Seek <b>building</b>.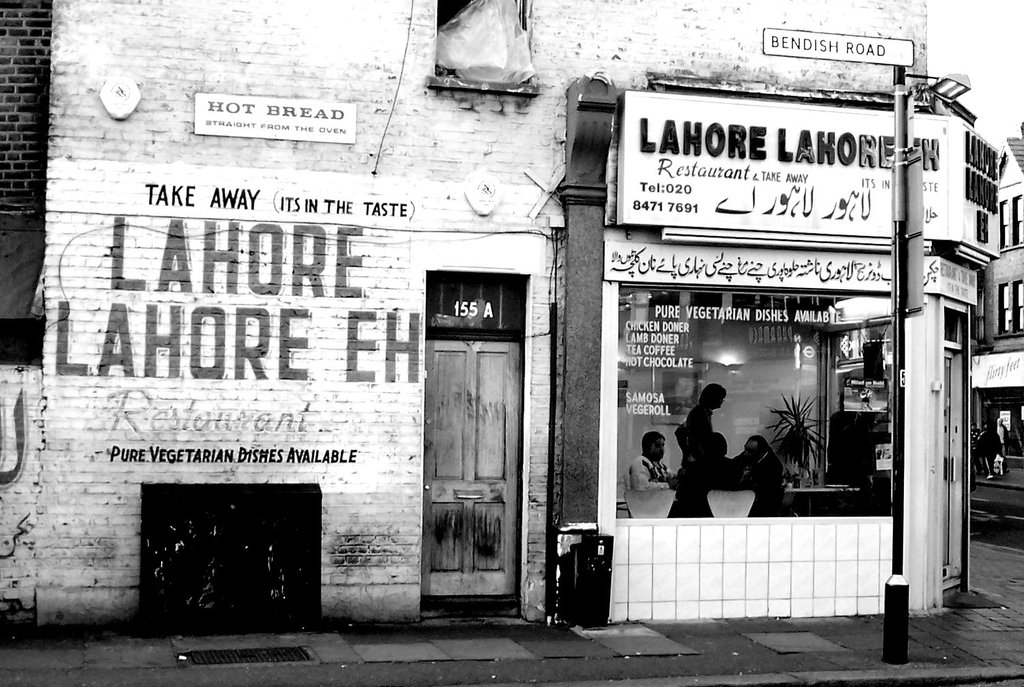
{"left": 0, "top": 0, "right": 1000, "bottom": 626}.
